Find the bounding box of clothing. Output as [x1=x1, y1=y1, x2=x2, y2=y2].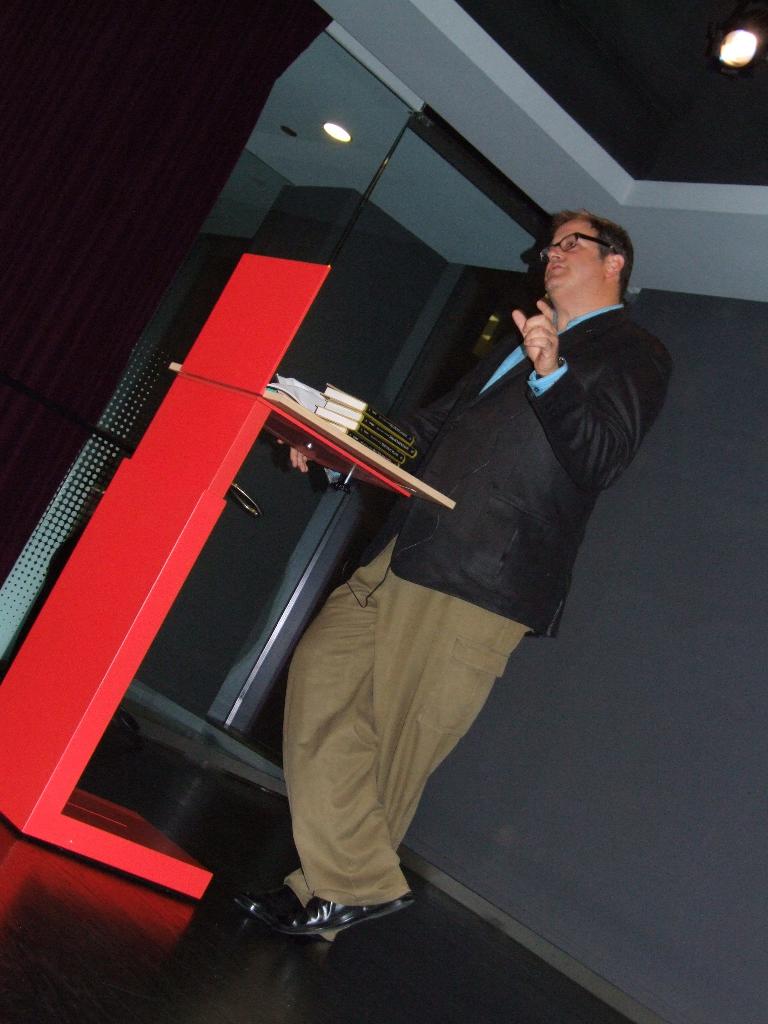
[x1=289, y1=265, x2=642, y2=868].
